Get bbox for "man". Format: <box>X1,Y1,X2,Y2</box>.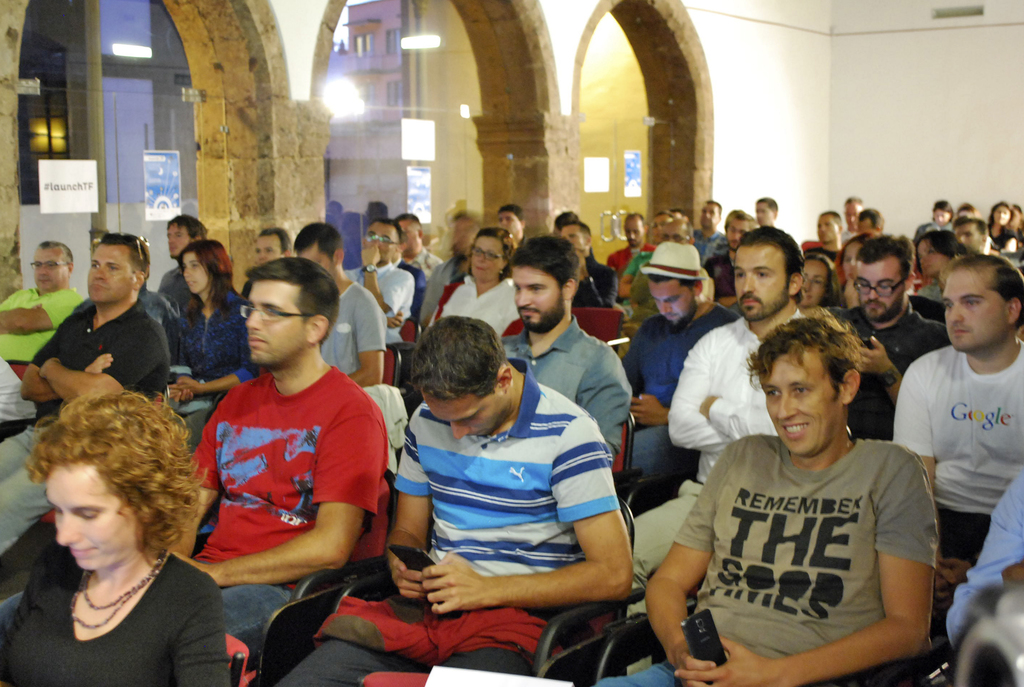
<box>598,319,936,686</box>.
